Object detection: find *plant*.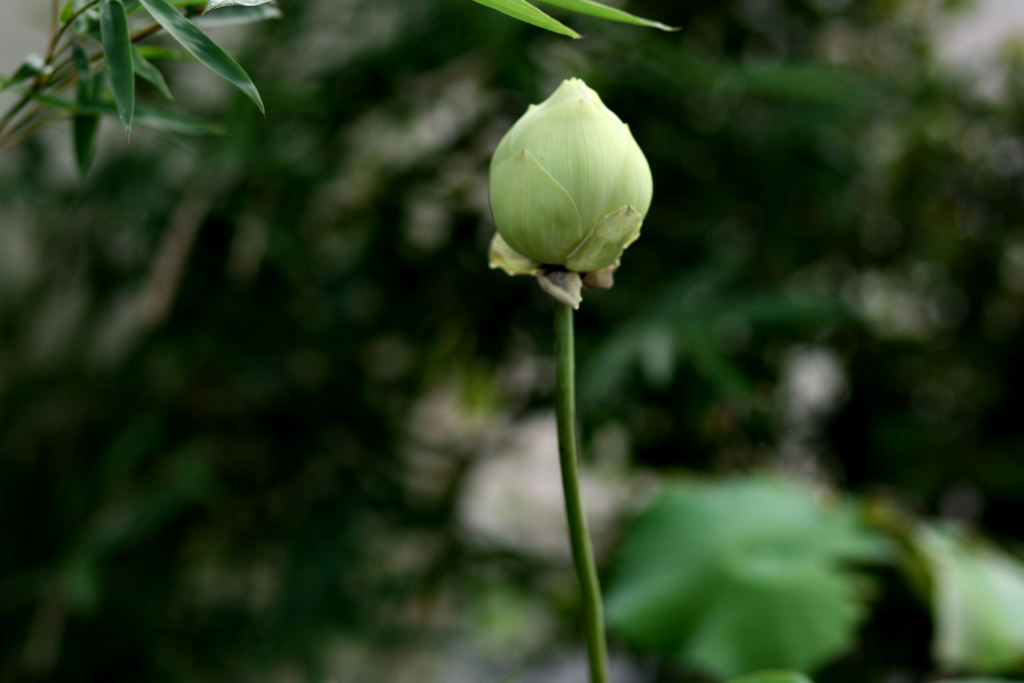
(0,0,686,190).
